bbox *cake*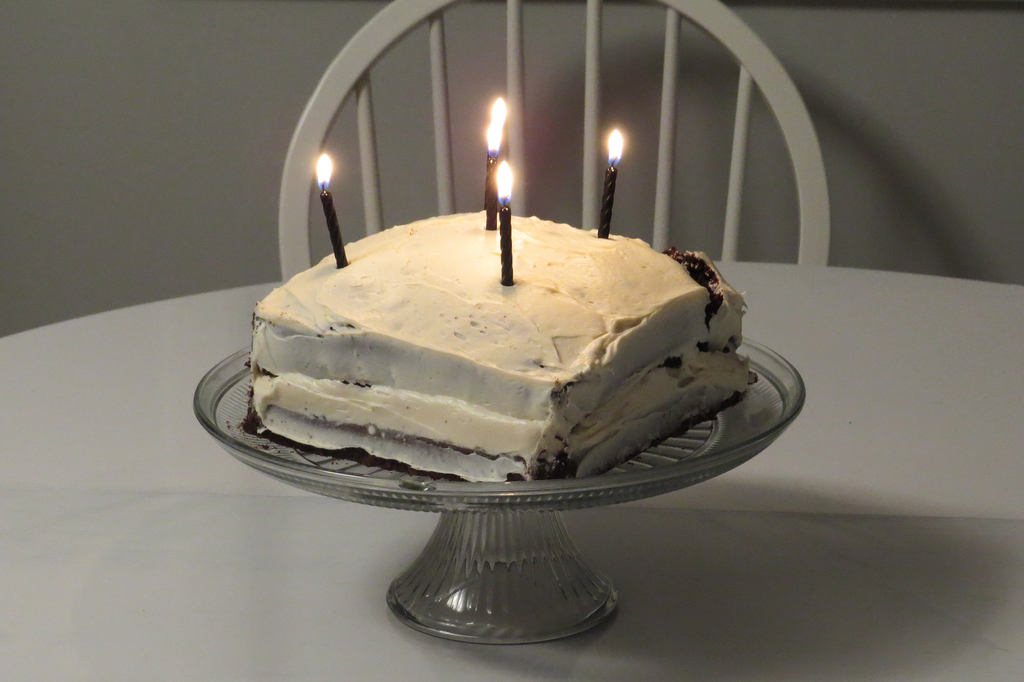
box(253, 198, 767, 483)
